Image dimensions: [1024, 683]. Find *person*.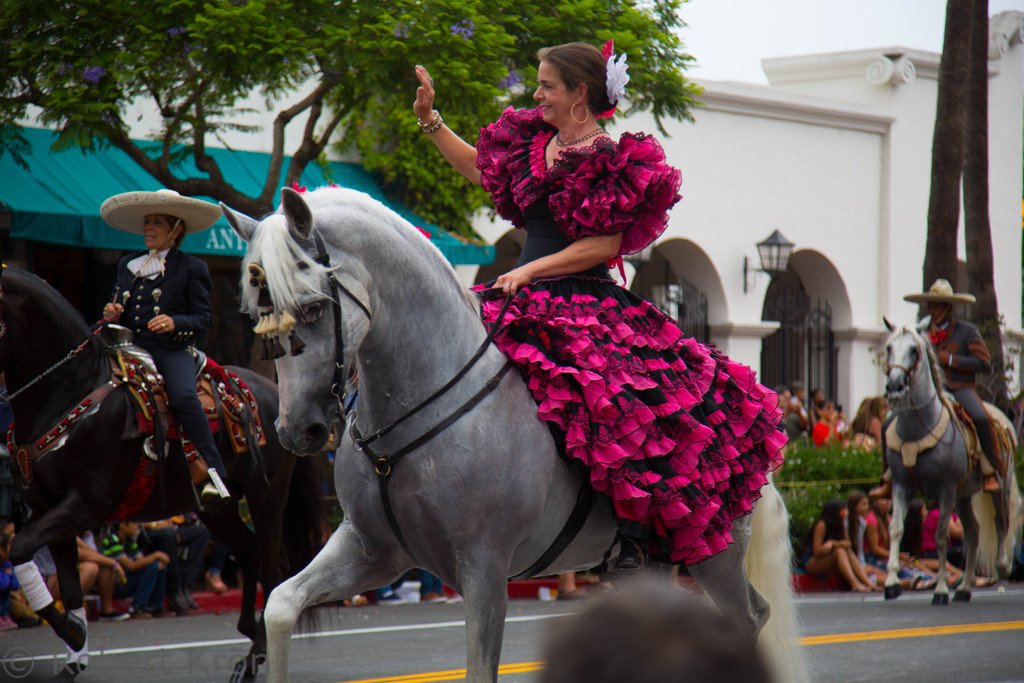
0 506 252 627.
